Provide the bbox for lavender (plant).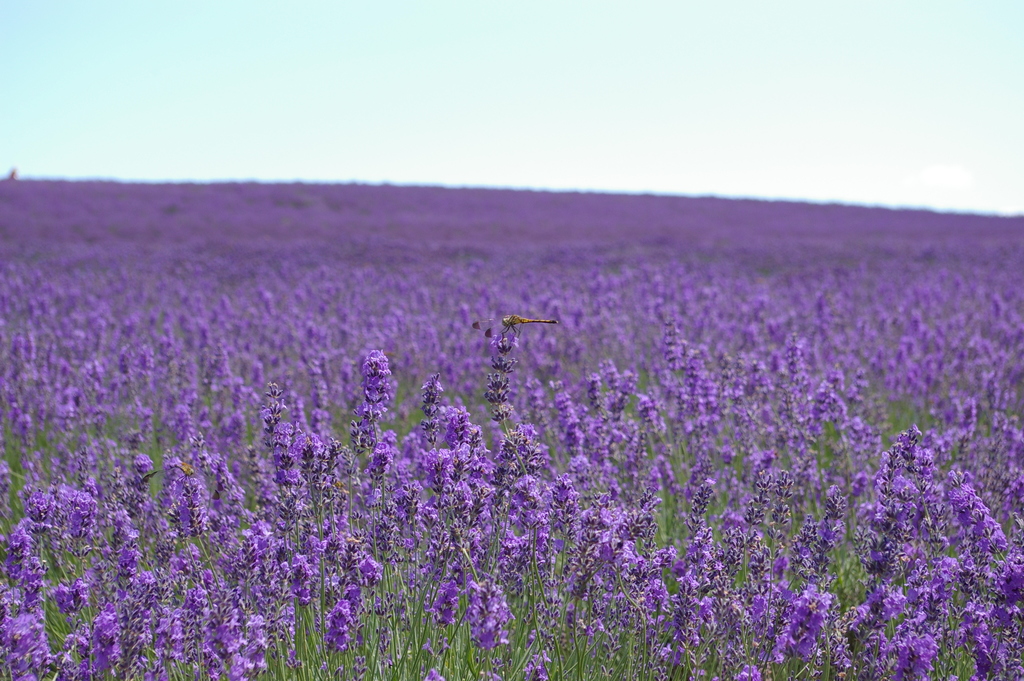
locate(726, 377, 749, 447).
